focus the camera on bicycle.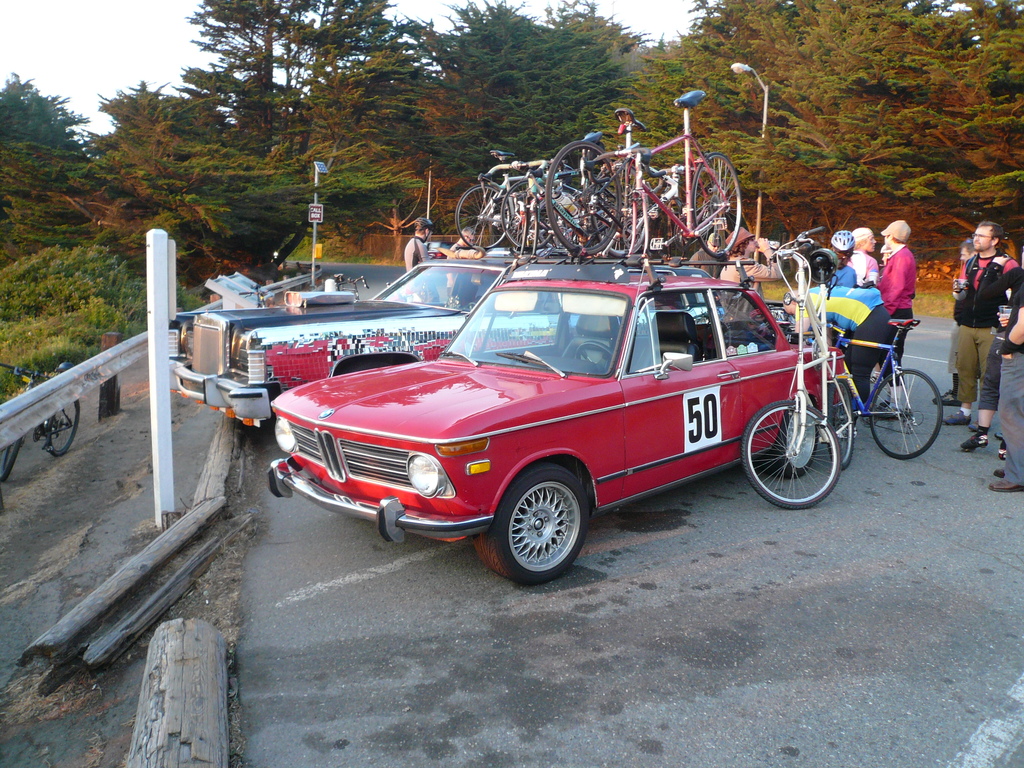
Focus region: detection(330, 271, 369, 301).
